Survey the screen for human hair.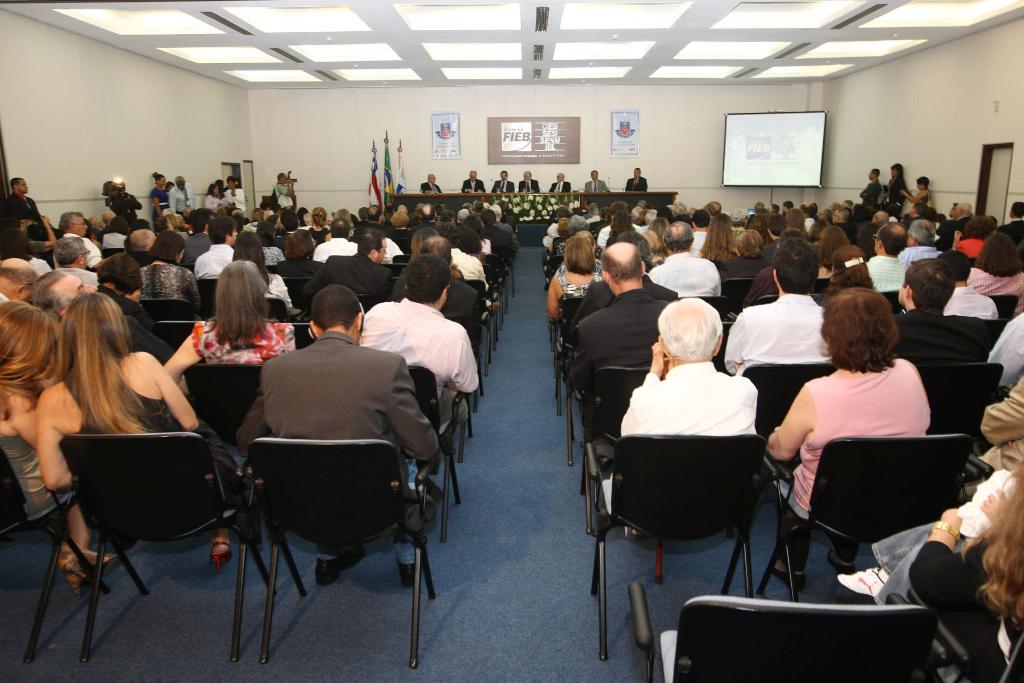
Survey found: 152:170:164:186.
